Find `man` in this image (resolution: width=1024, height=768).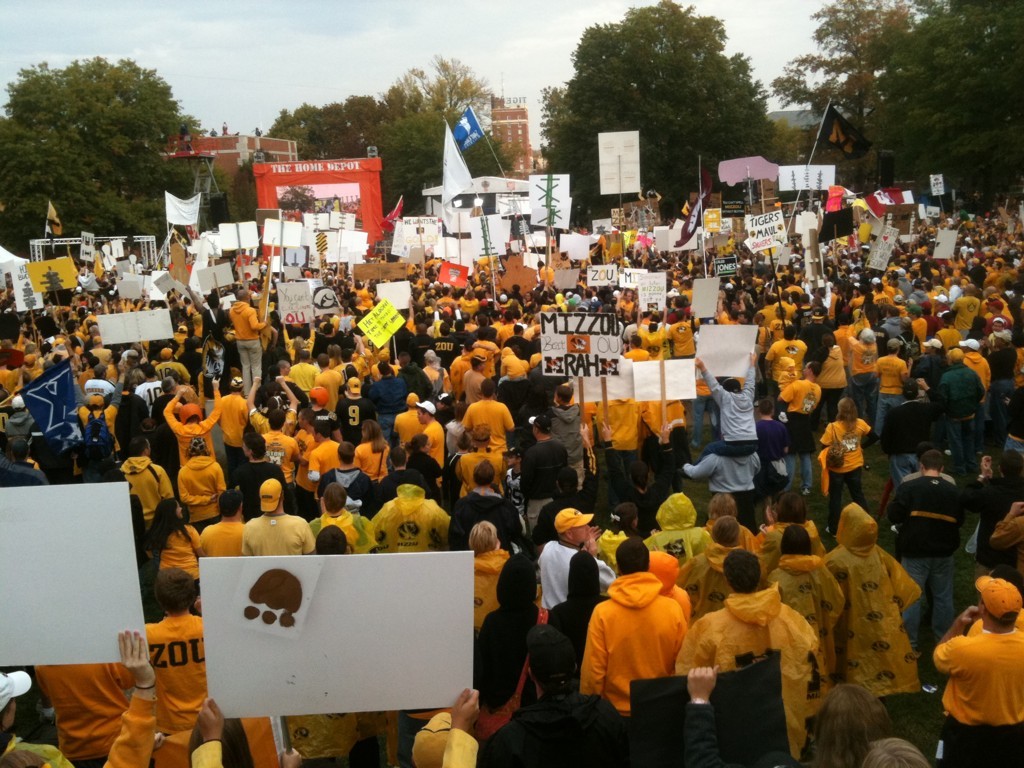
pyautogui.locateOnScreen(535, 508, 619, 615).
